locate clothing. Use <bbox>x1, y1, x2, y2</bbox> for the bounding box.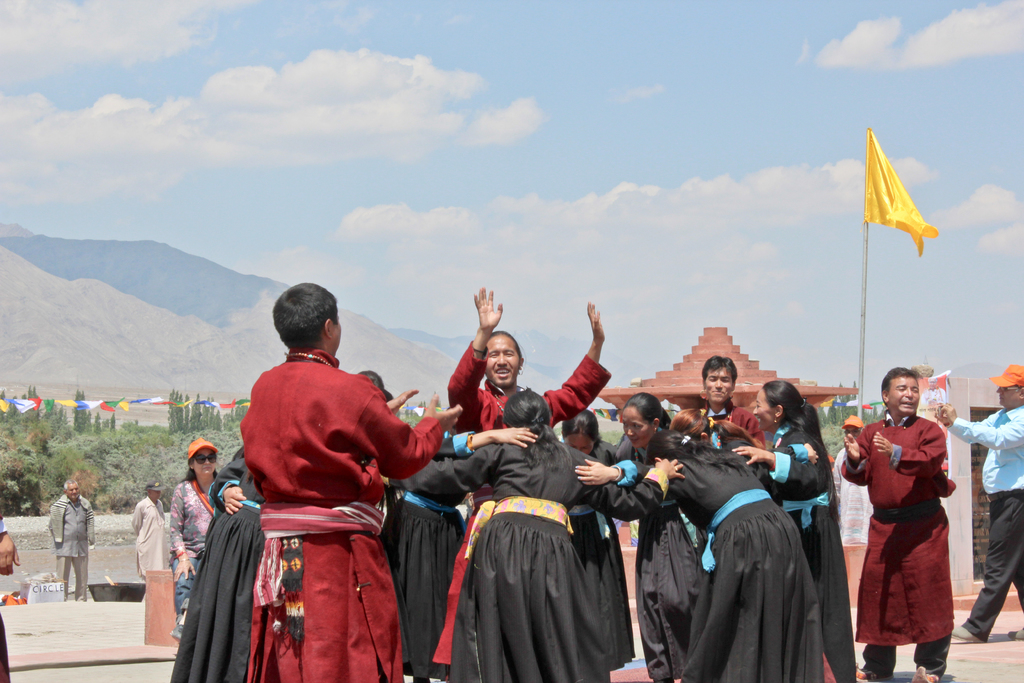
<bbox>861, 401, 962, 657</bbox>.
